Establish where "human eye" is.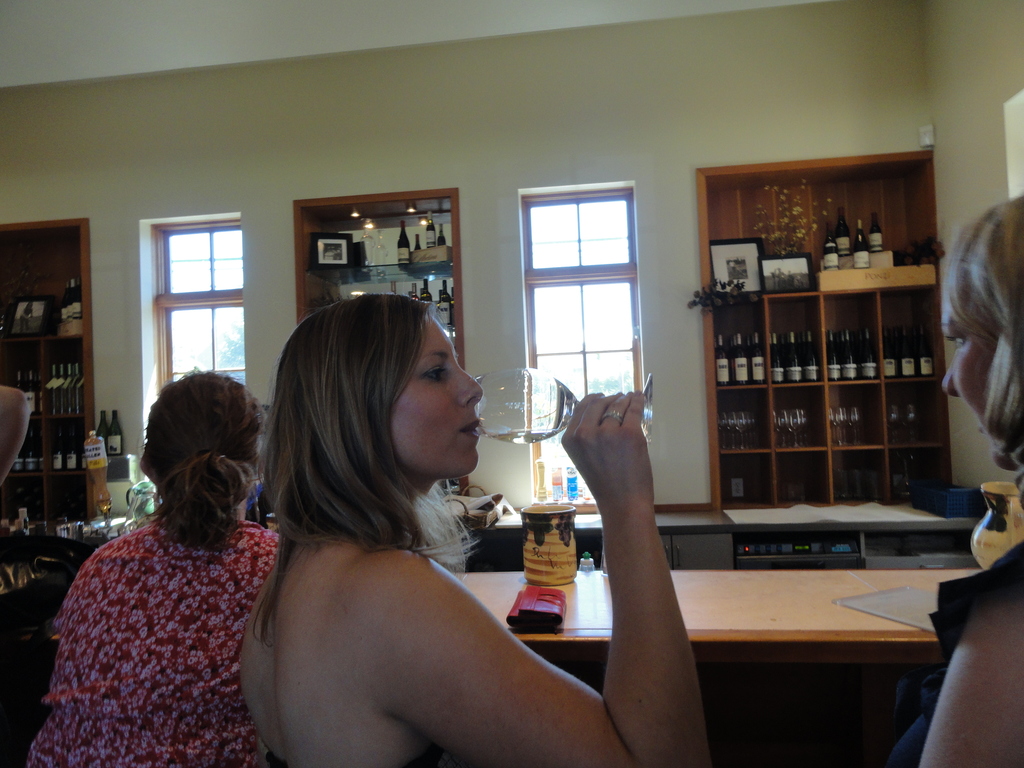
Established at crop(423, 367, 447, 381).
